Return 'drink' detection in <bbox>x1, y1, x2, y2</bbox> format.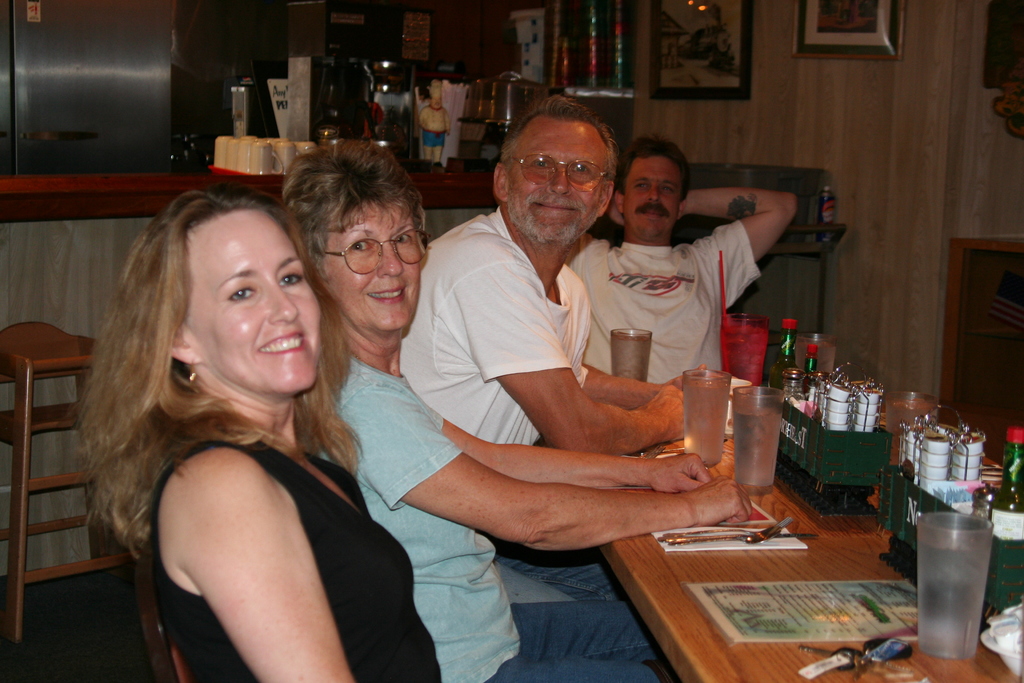
<bbox>914, 490, 1004, 675</bbox>.
